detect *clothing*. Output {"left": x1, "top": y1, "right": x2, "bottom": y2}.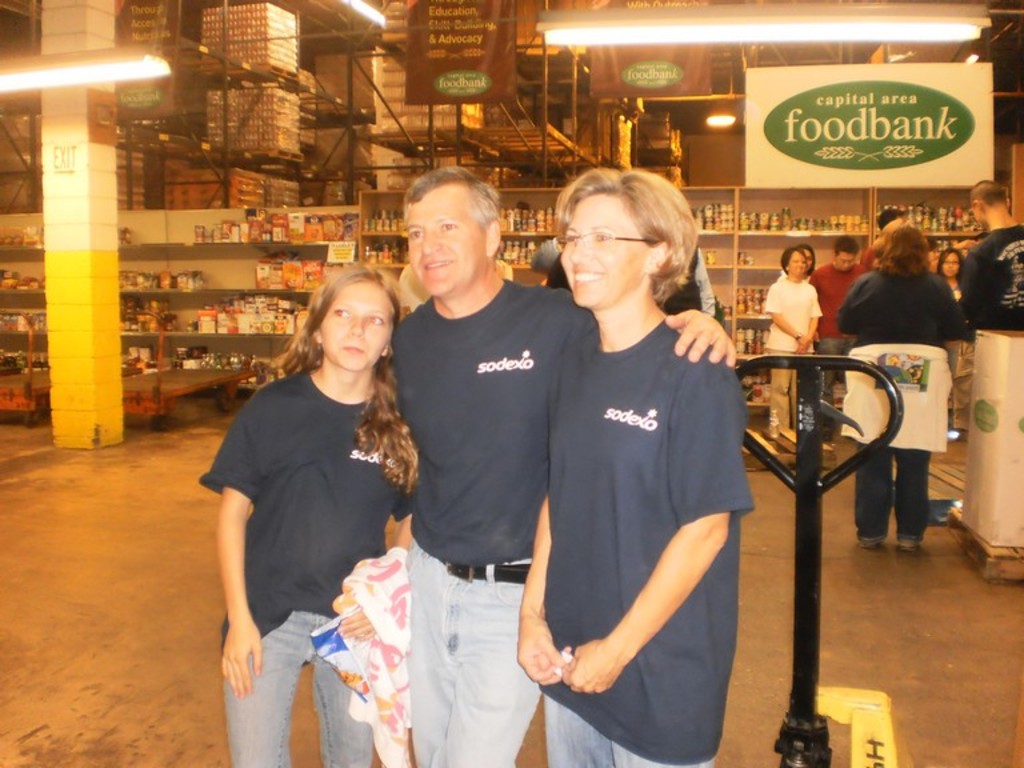
{"left": 389, "top": 271, "right": 608, "bottom": 767}.
